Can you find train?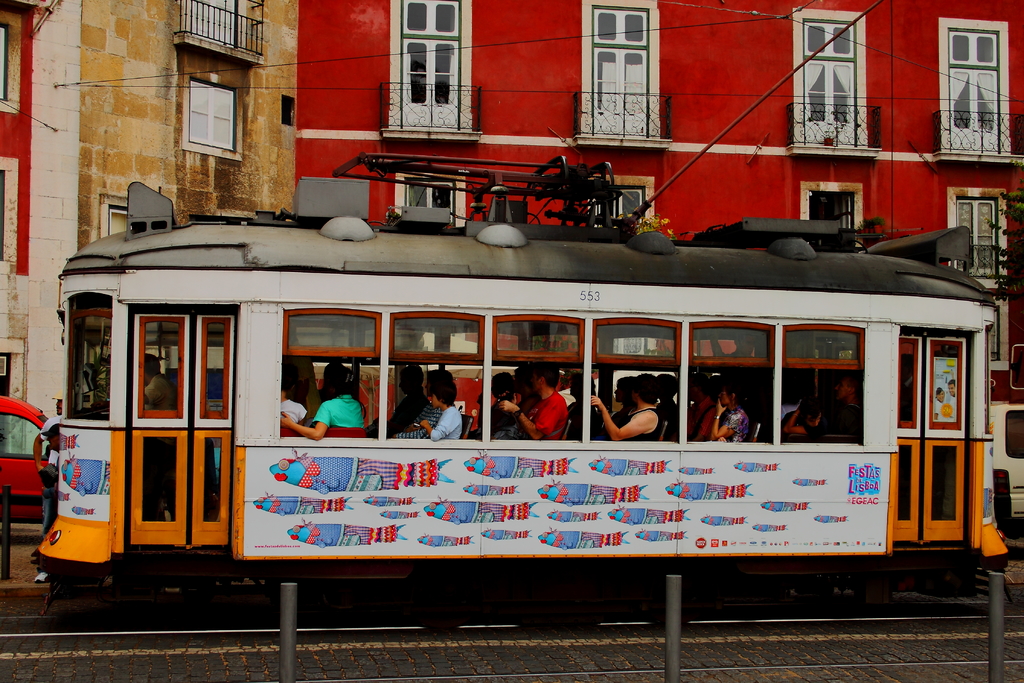
Yes, bounding box: BBox(23, 1, 1014, 619).
